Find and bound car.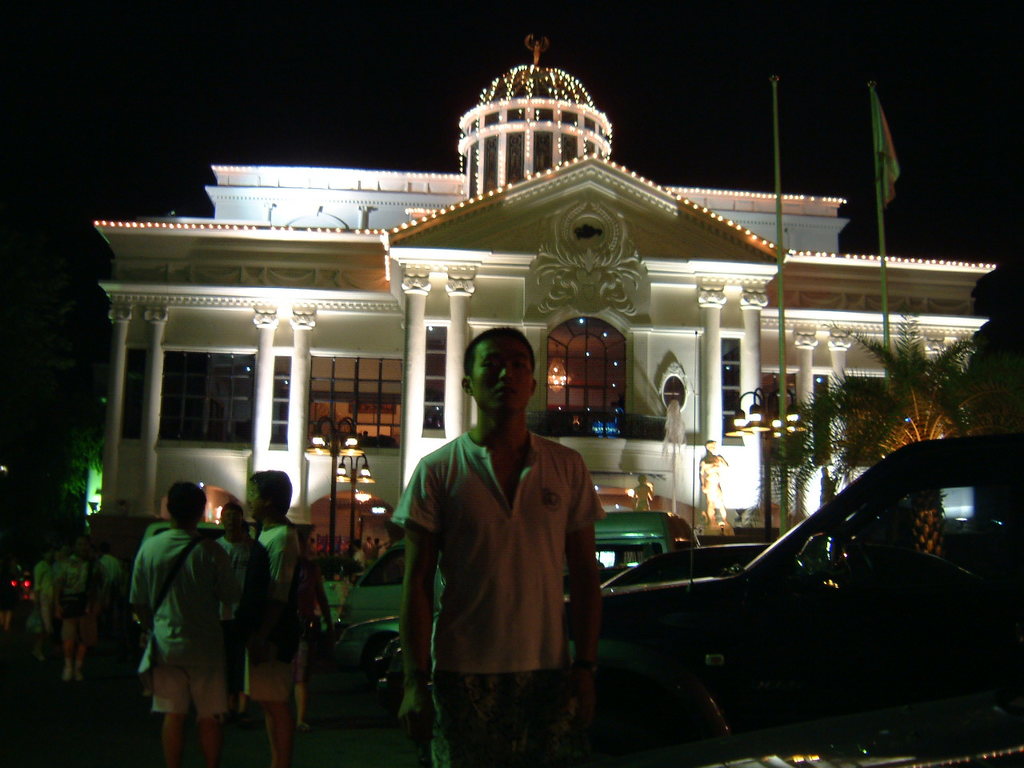
Bound: [620,682,1023,767].
